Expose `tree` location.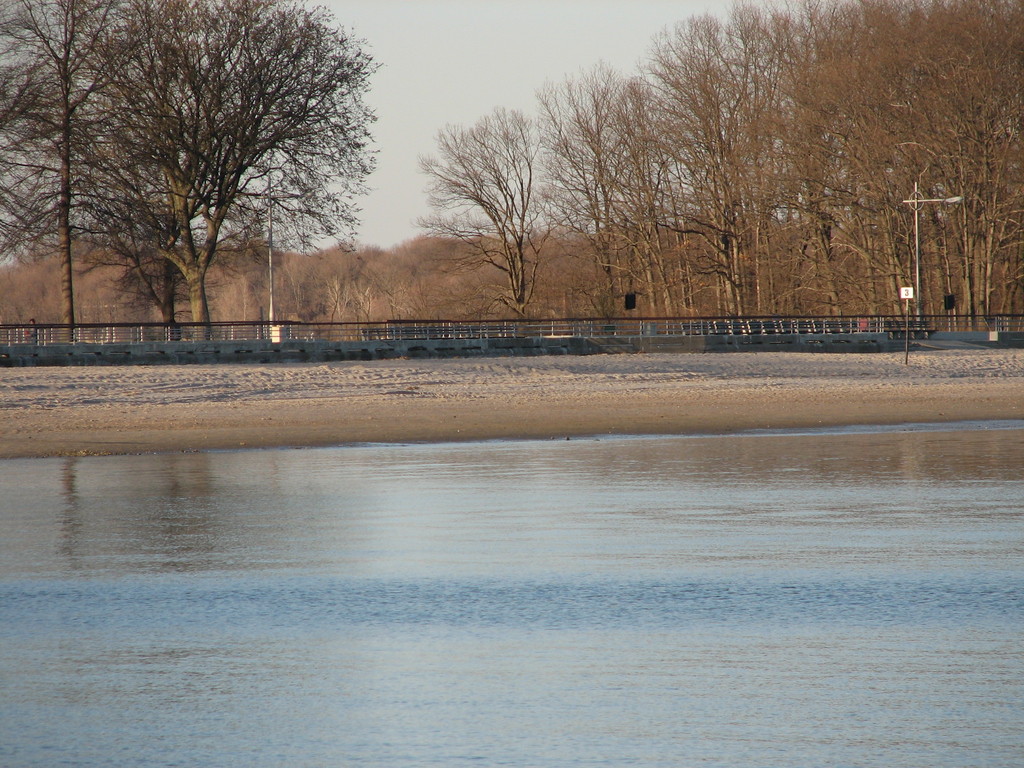
Exposed at [764,0,849,316].
